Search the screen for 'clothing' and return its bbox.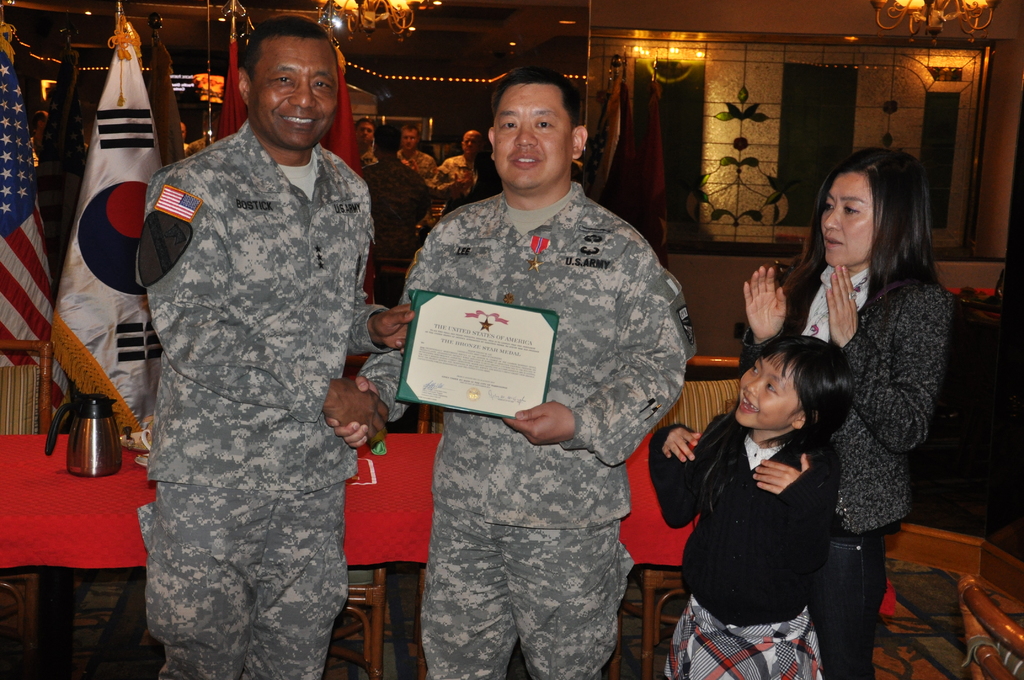
Found: 365 155 423 280.
